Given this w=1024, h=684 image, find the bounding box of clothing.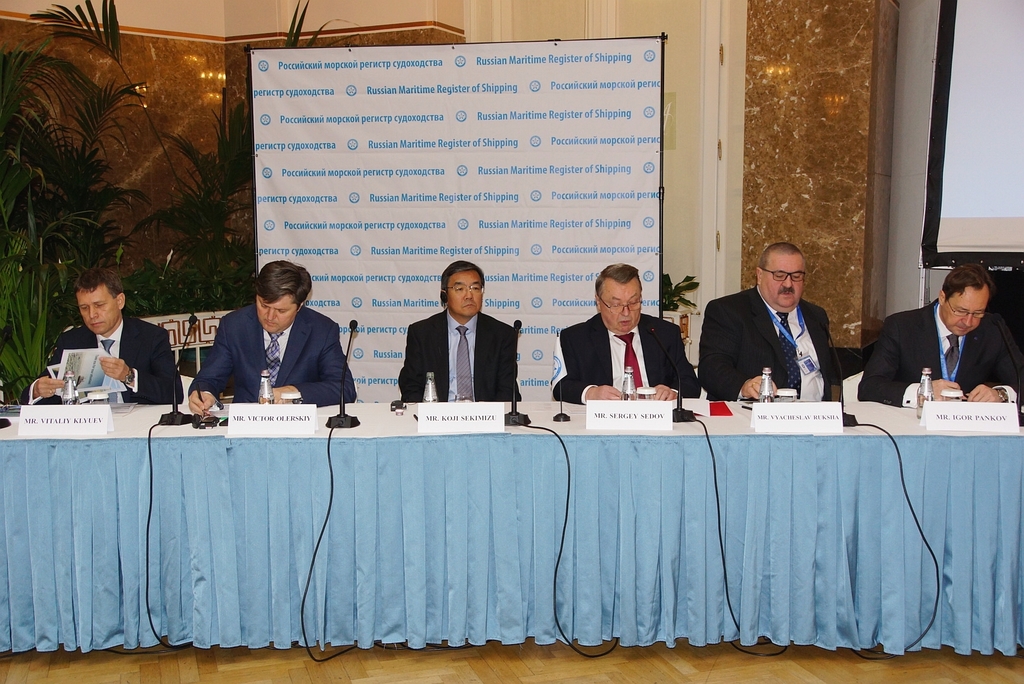
bbox=(184, 300, 360, 406).
